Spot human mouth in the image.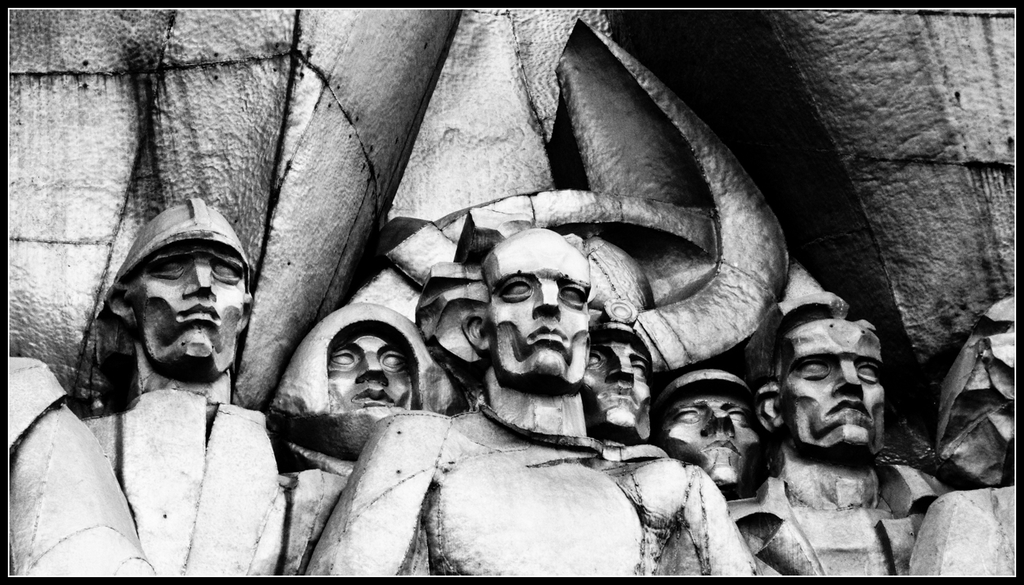
human mouth found at rect(352, 382, 393, 405).
